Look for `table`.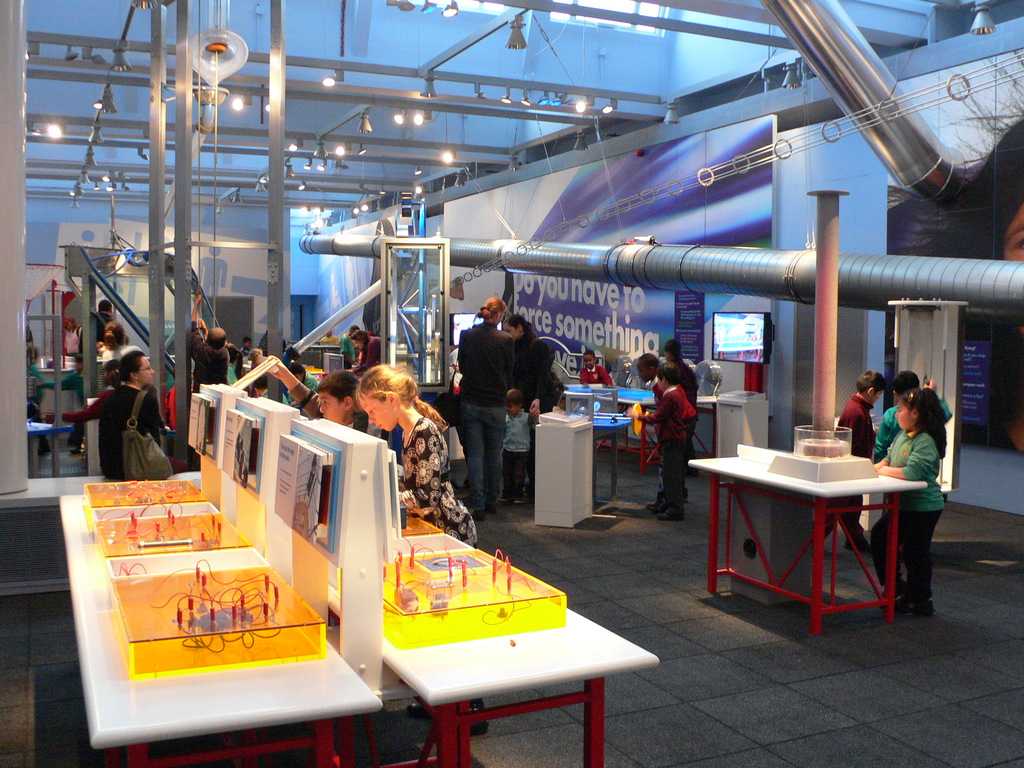
Found: rect(59, 497, 383, 767).
